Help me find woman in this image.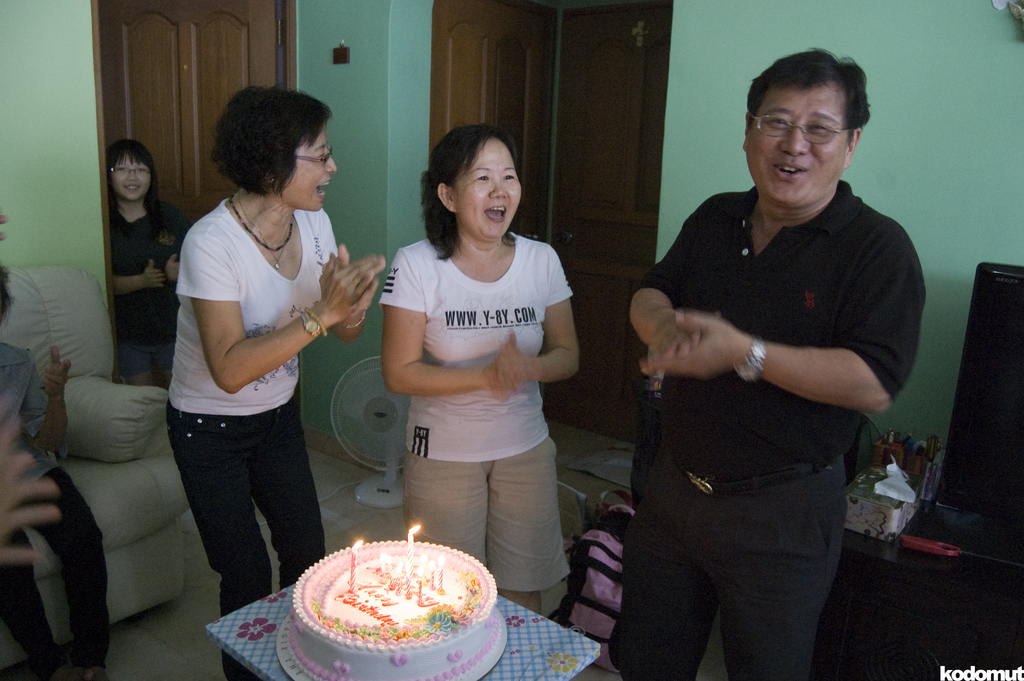
Found it: {"left": 154, "top": 91, "right": 383, "bottom": 680}.
